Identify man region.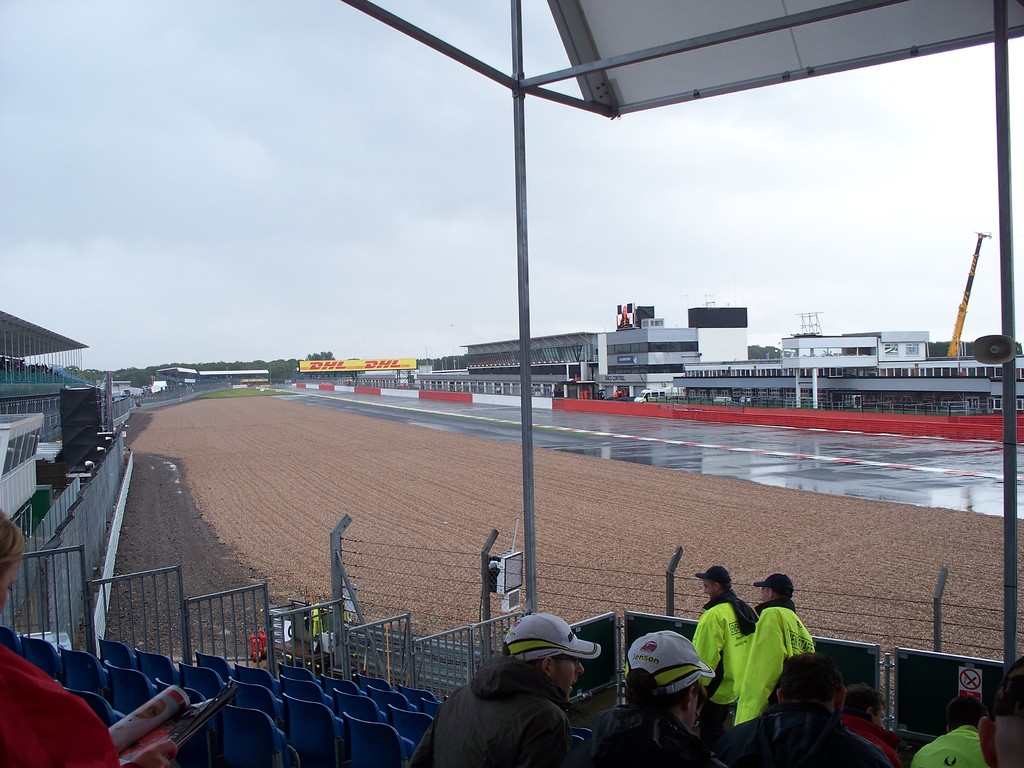
Region: [687,569,766,683].
